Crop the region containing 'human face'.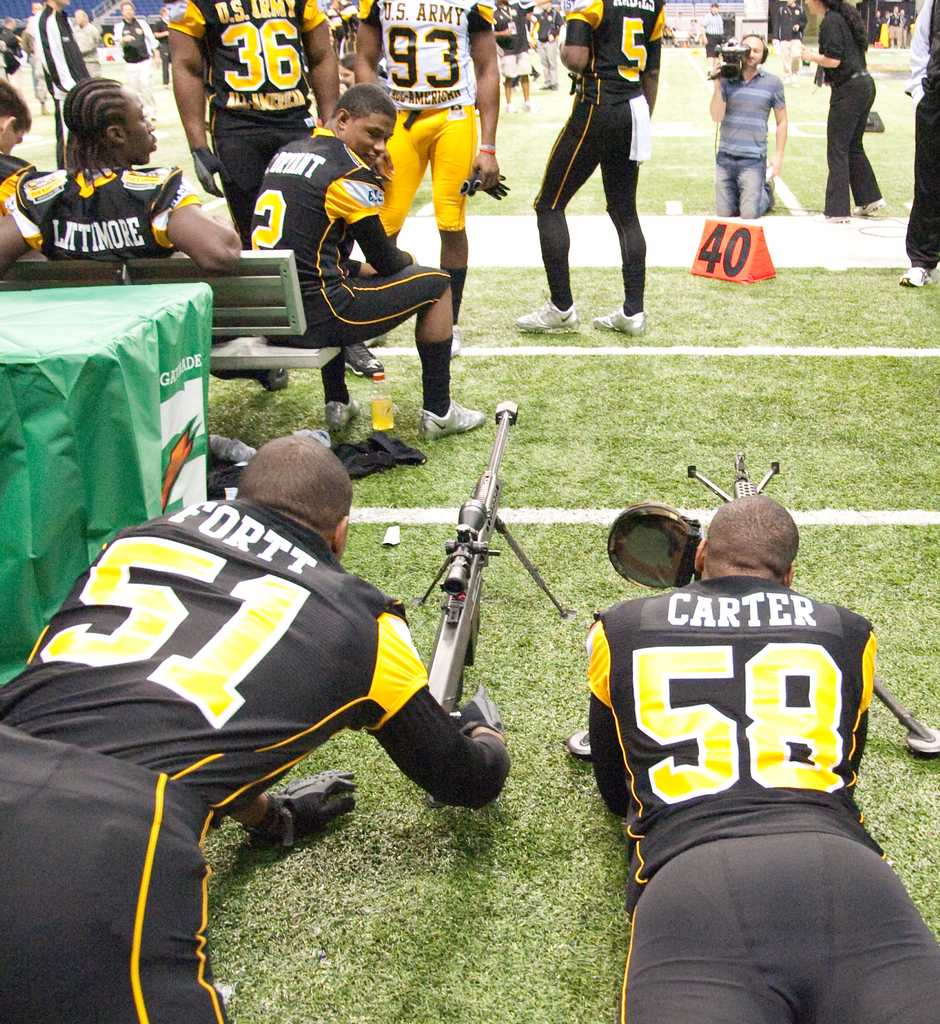
Crop region: detection(742, 35, 763, 70).
